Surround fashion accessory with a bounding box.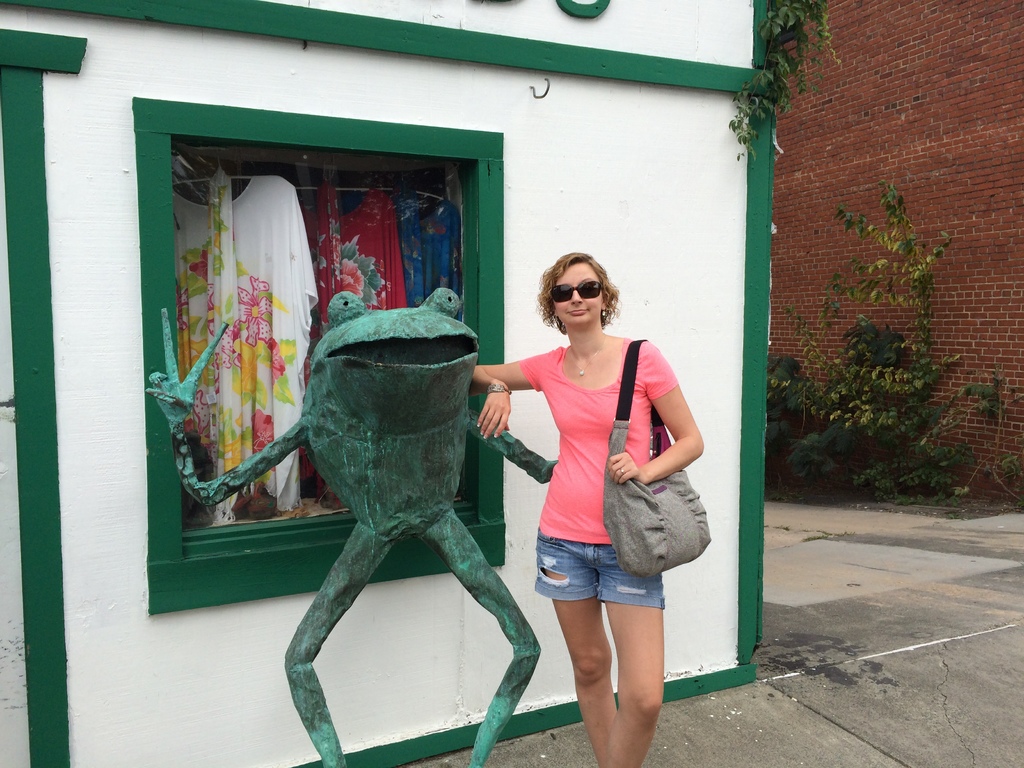
x1=600 y1=339 x2=711 y2=580.
